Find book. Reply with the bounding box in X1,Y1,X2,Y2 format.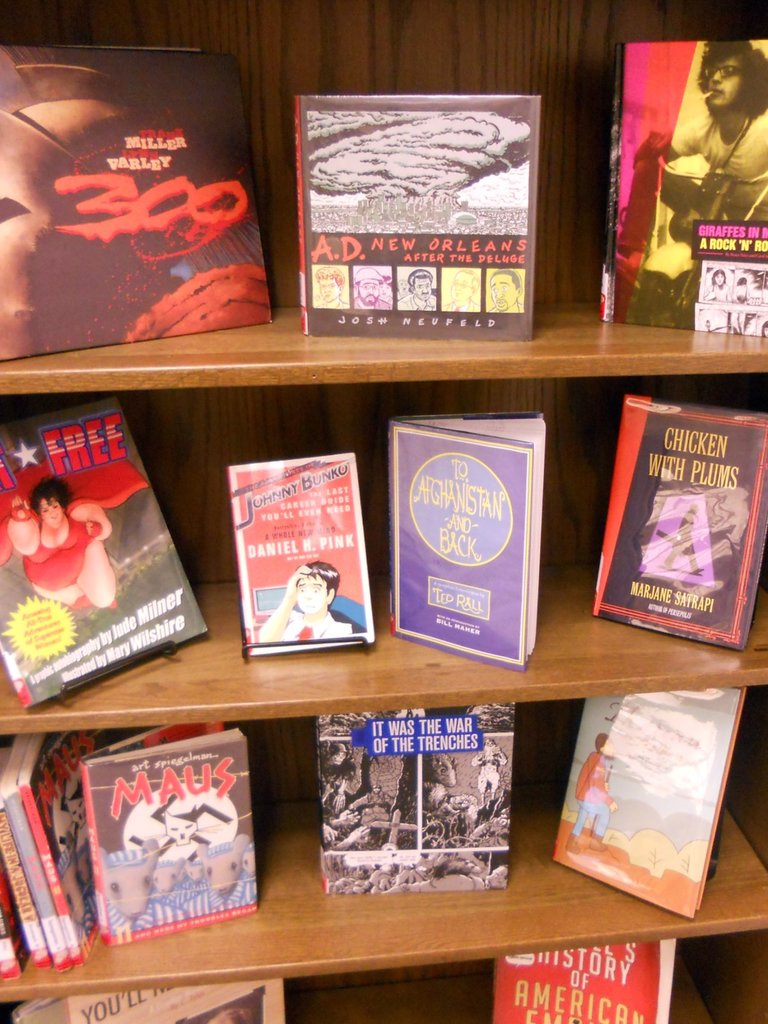
0,385,217,705.
